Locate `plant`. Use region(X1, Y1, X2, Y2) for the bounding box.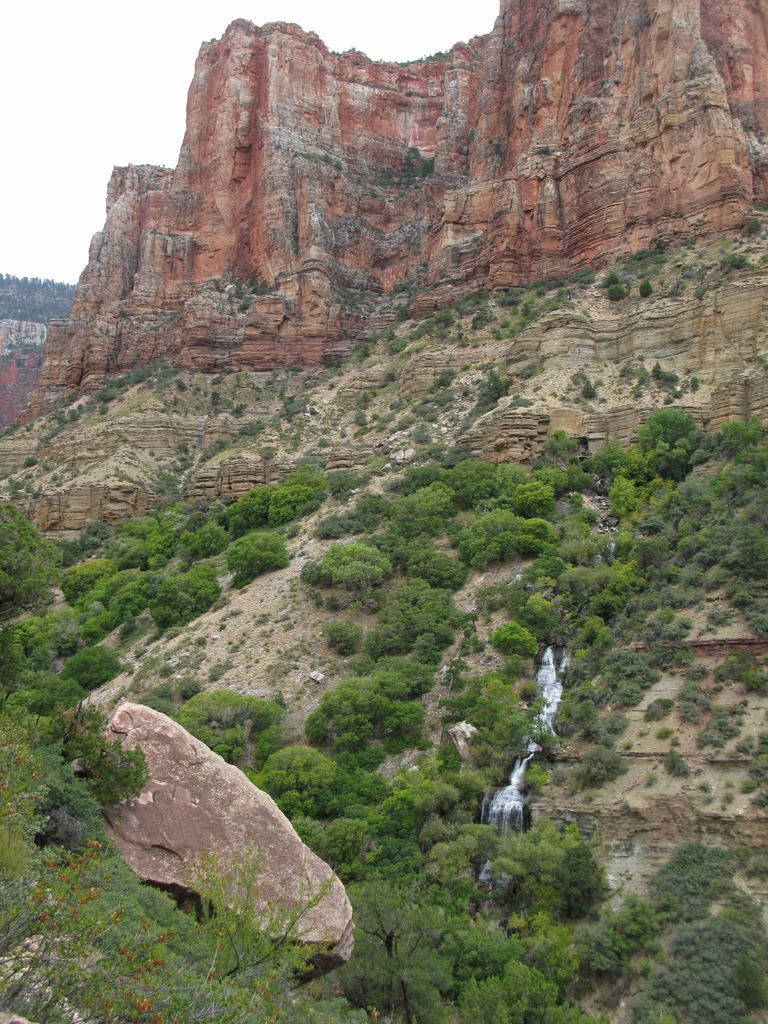
region(347, 341, 369, 371).
